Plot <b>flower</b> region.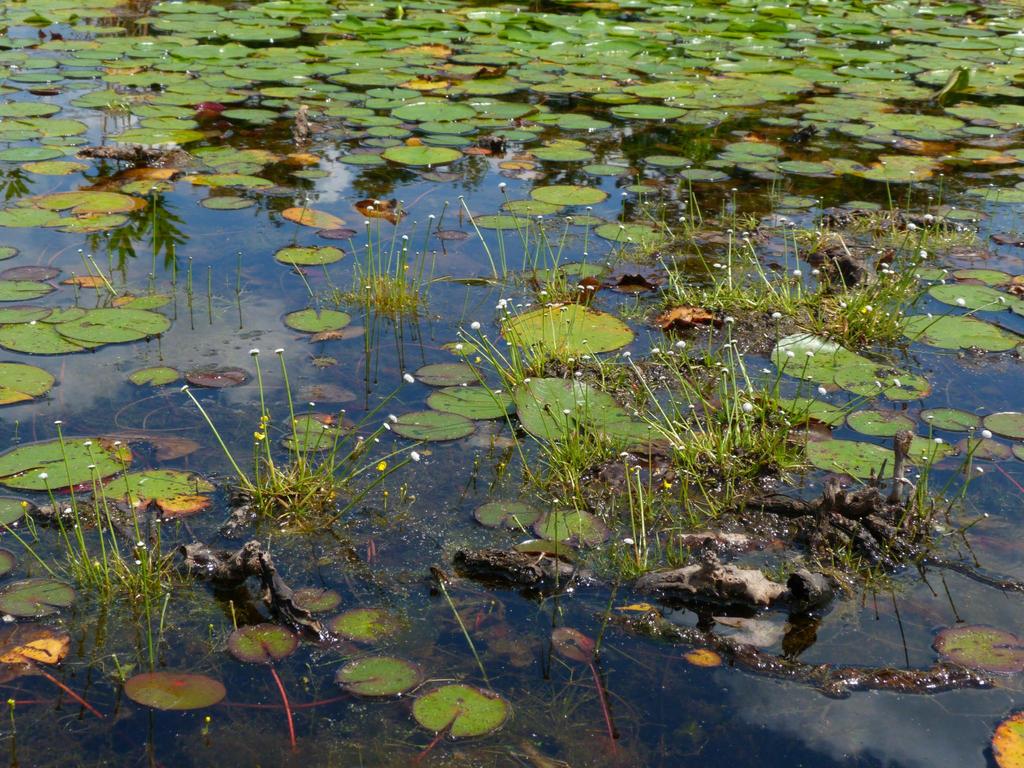
Plotted at <region>428, 211, 438, 227</region>.
